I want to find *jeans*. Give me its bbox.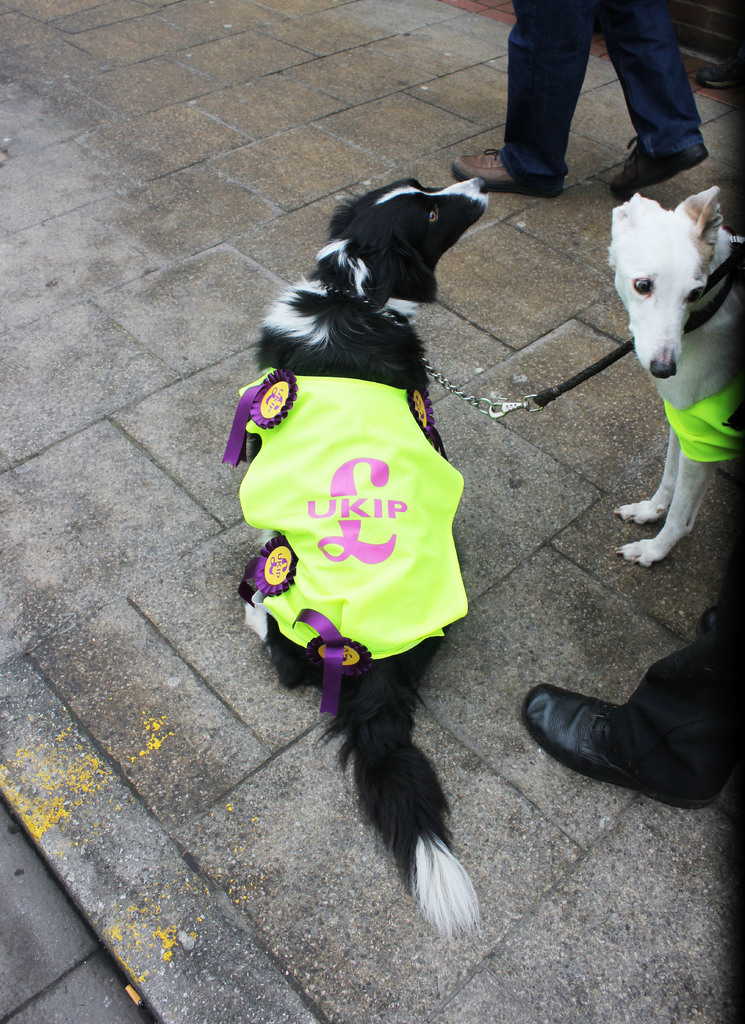
[502,0,705,194].
